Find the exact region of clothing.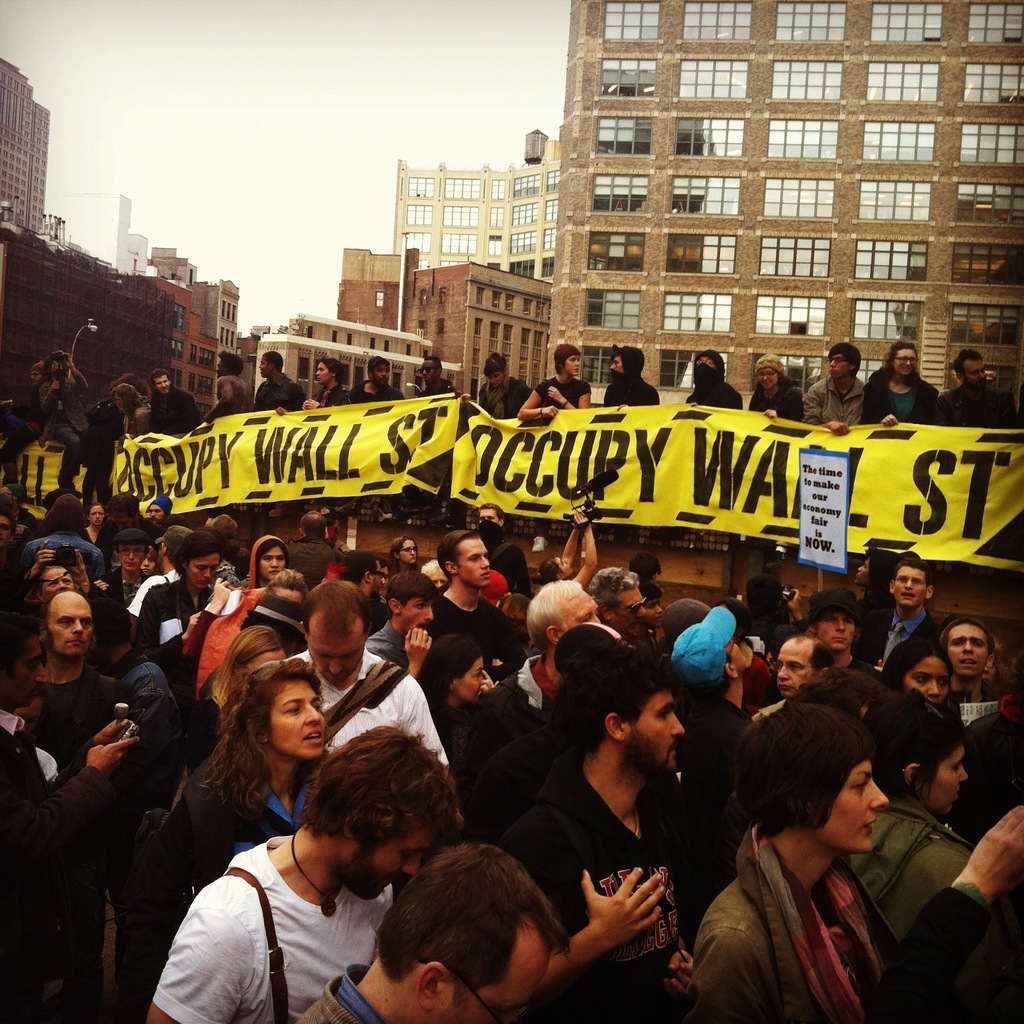
Exact region: <box>309,388,355,408</box>.
